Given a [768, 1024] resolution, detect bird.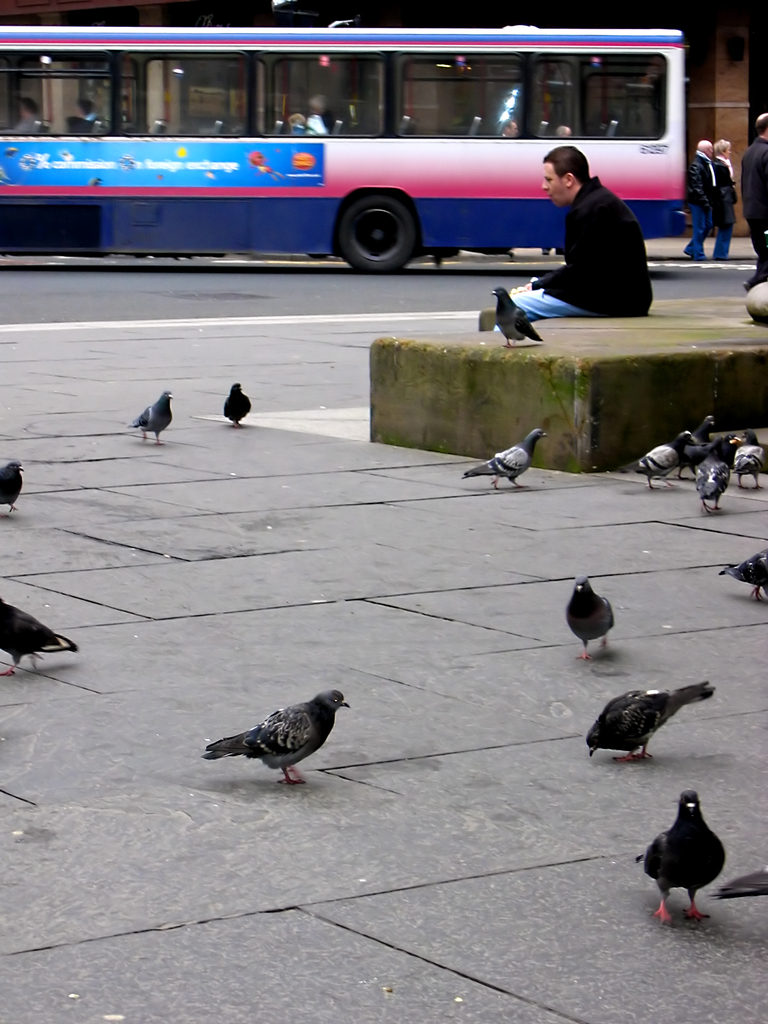
left=559, top=568, right=620, bottom=673.
